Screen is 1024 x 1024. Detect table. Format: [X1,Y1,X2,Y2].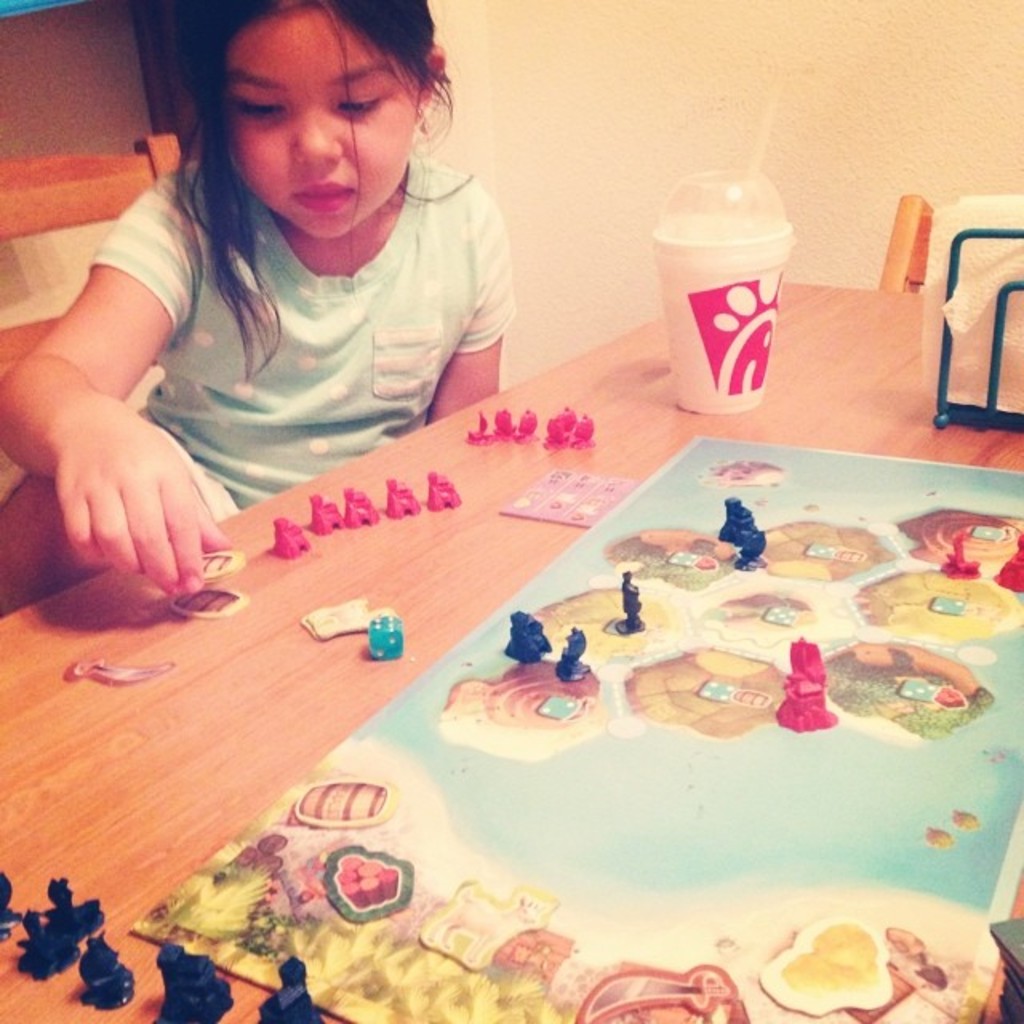
[0,395,850,939].
